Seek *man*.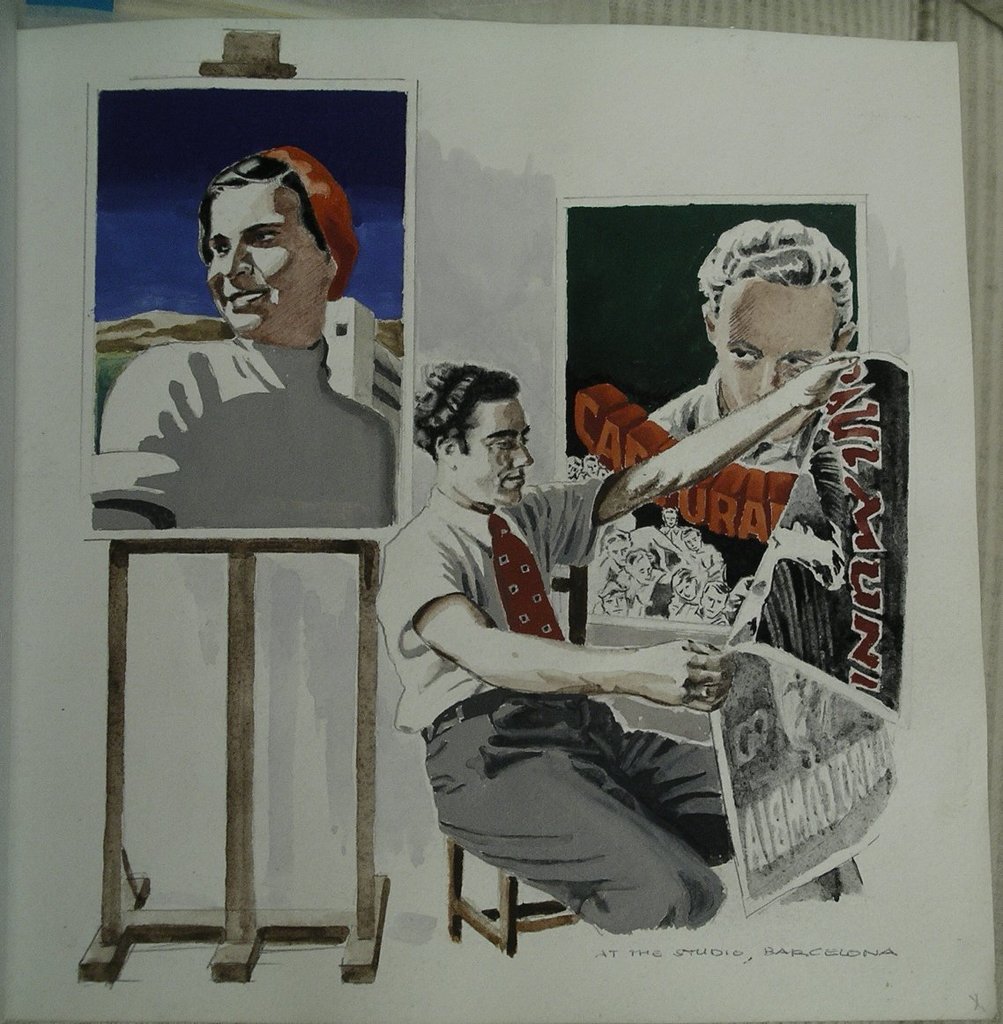
crop(644, 215, 860, 475).
